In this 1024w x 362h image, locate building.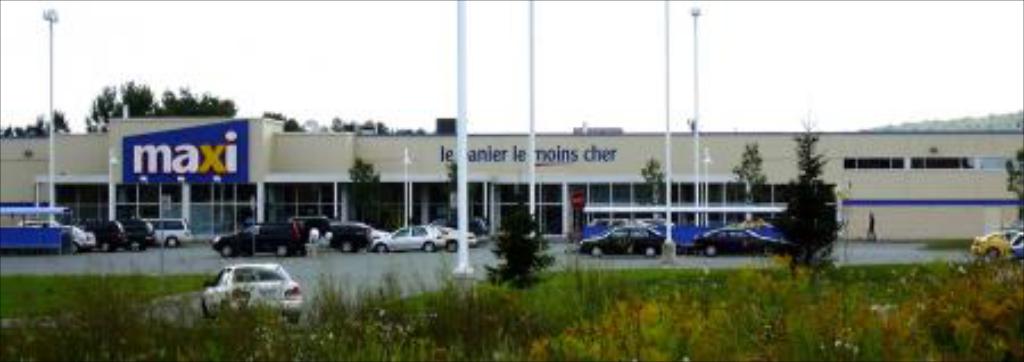
Bounding box: <bbox>0, 116, 1022, 239</bbox>.
